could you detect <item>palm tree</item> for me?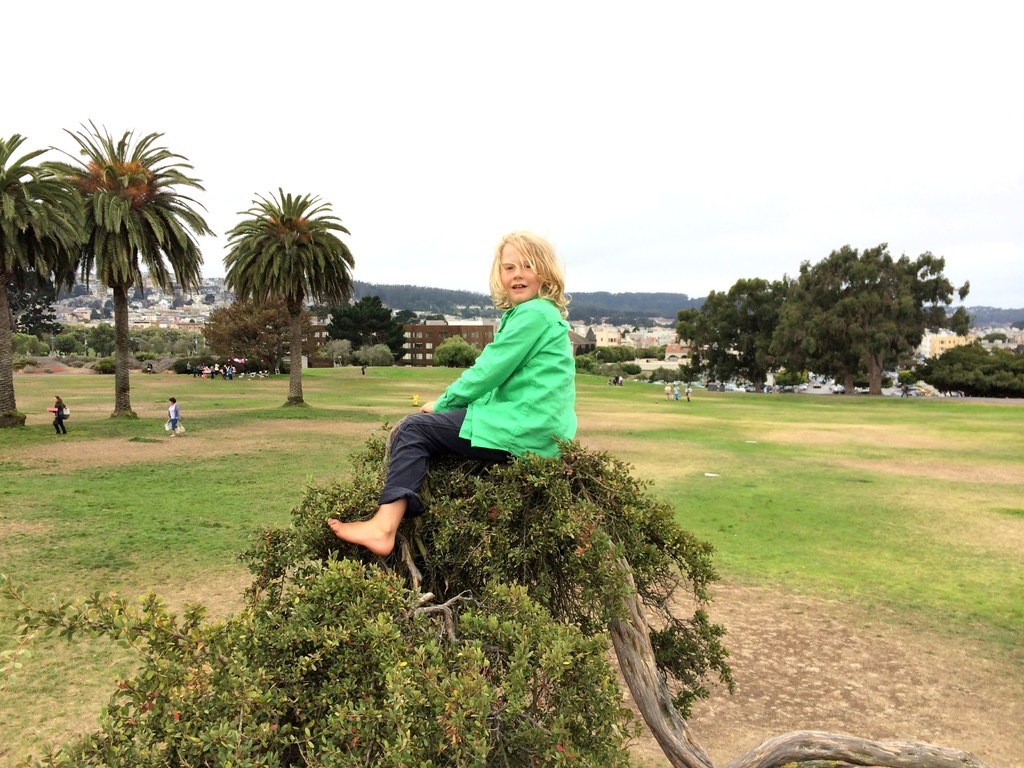
Detection result: <region>76, 141, 186, 421</region>.
